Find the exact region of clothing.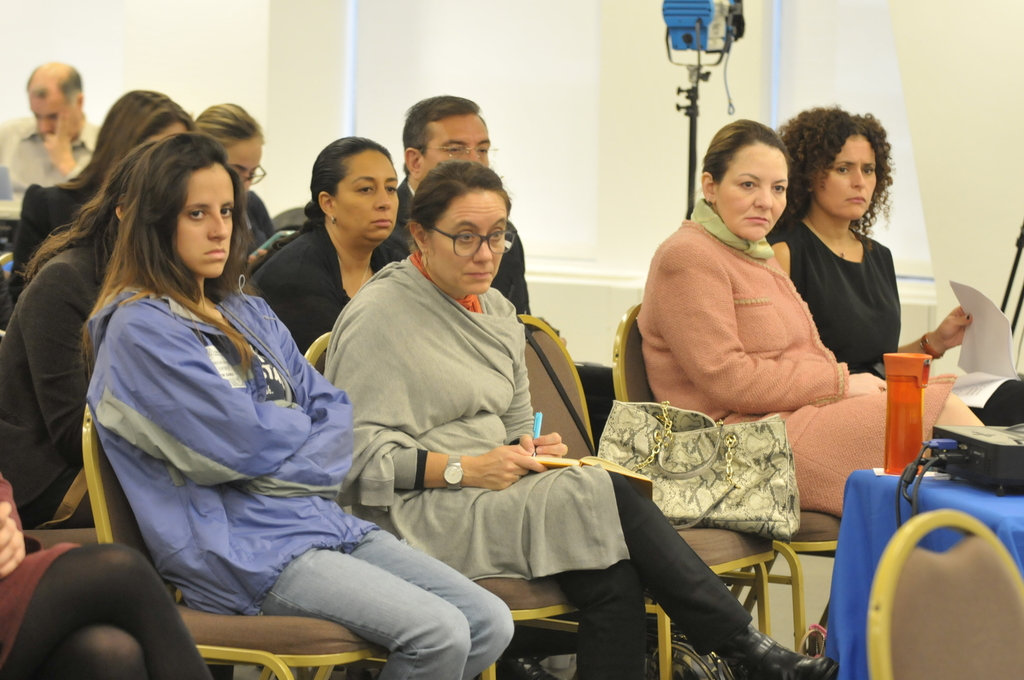
Exact region: region(1, 114, 757, 679).
